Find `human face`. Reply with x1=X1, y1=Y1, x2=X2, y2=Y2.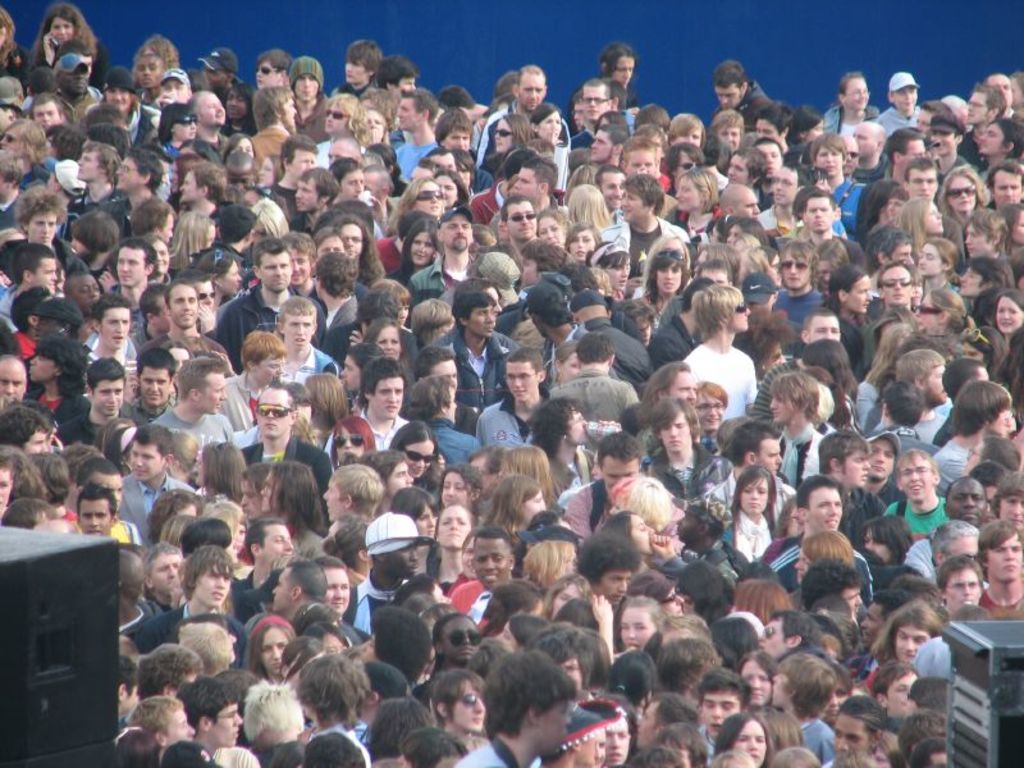
x1=515, y1=165, x2=540, y2=201.
